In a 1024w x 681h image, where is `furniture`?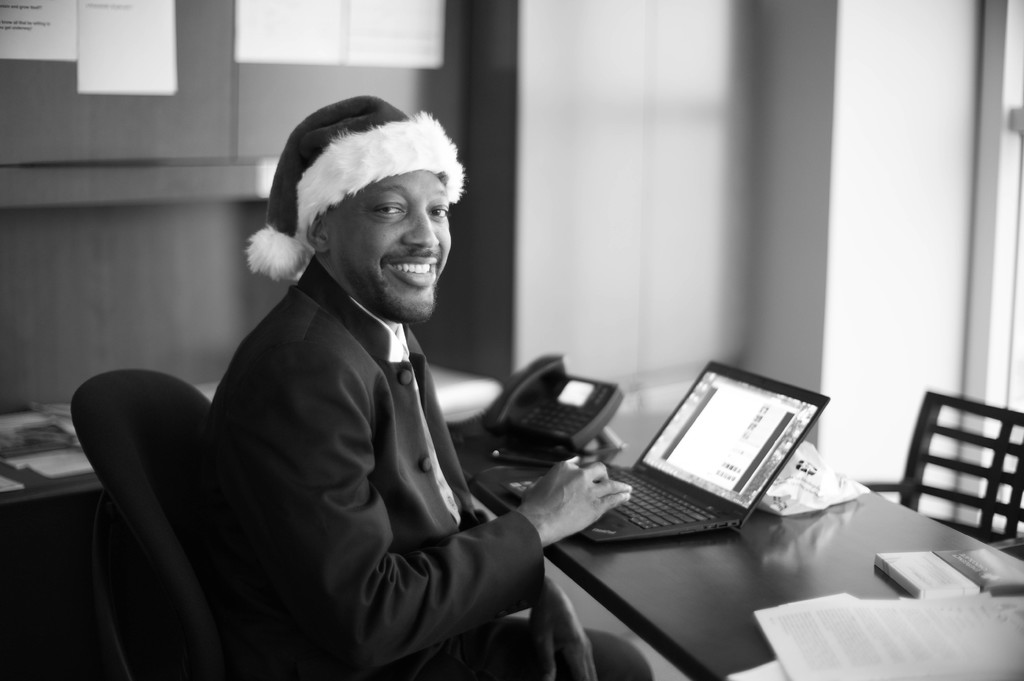
detection(447, 403, 1023, 680).
